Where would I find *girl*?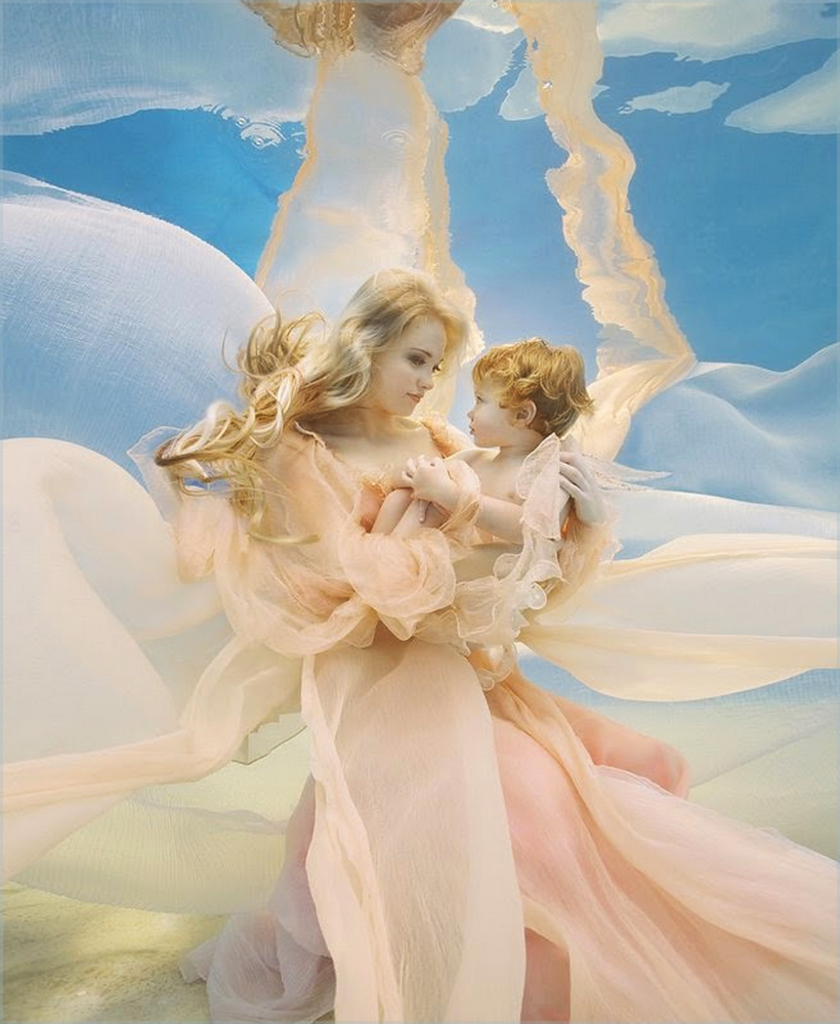
At 155,258,603,1023.
